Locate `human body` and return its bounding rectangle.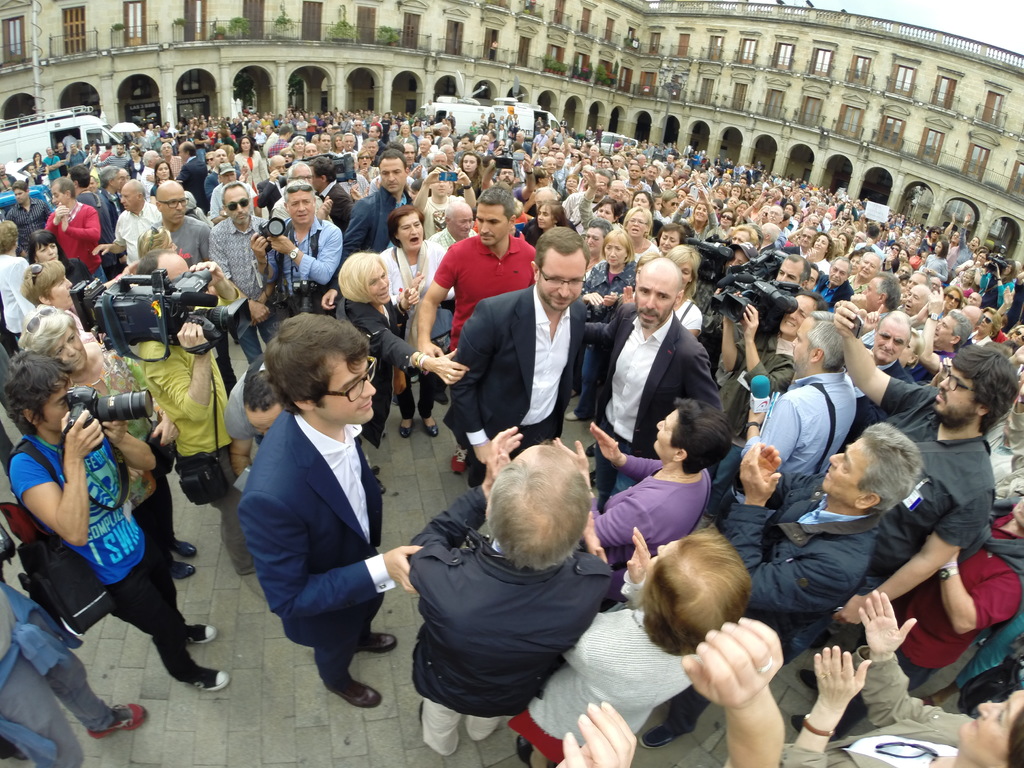
box(505, 525, 747, 758).
